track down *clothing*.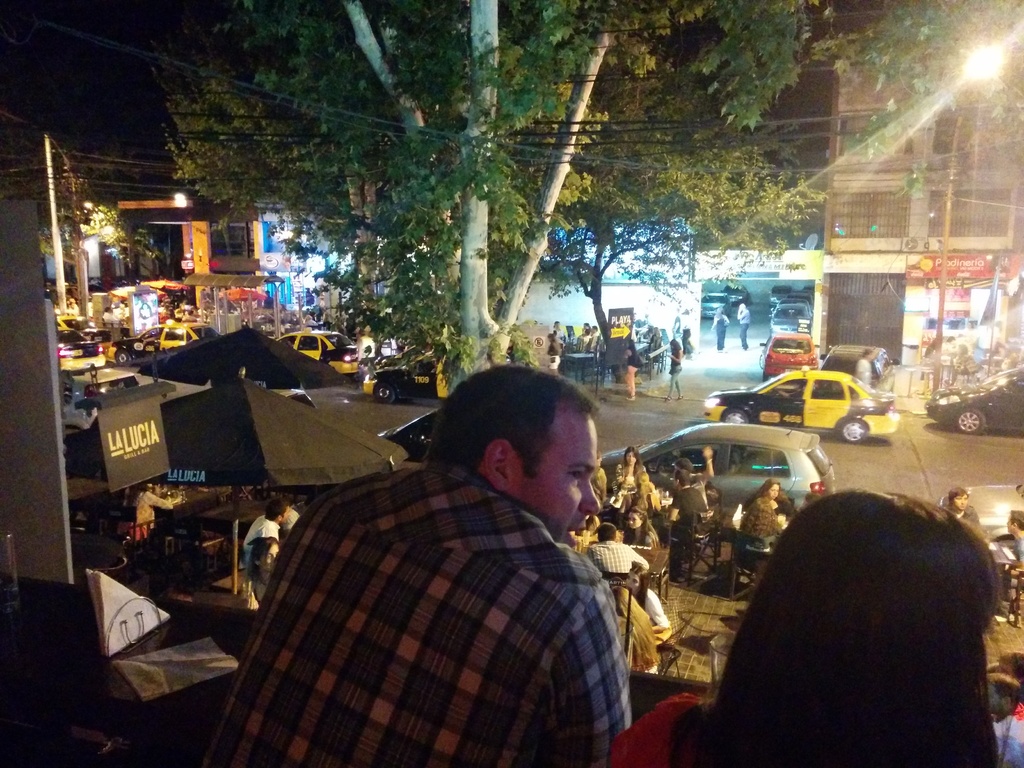
Tracked to x1=307, y1=316, x2=316, y2=327.
